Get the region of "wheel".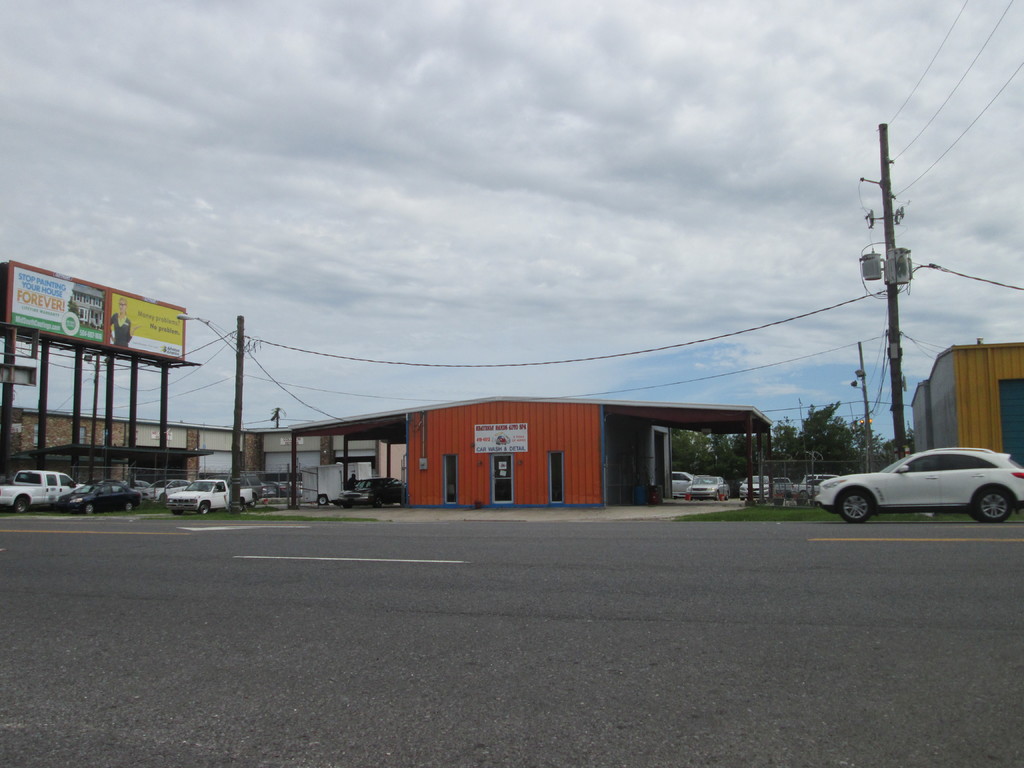
(left=12, top=499, right=33, bottom=512).
